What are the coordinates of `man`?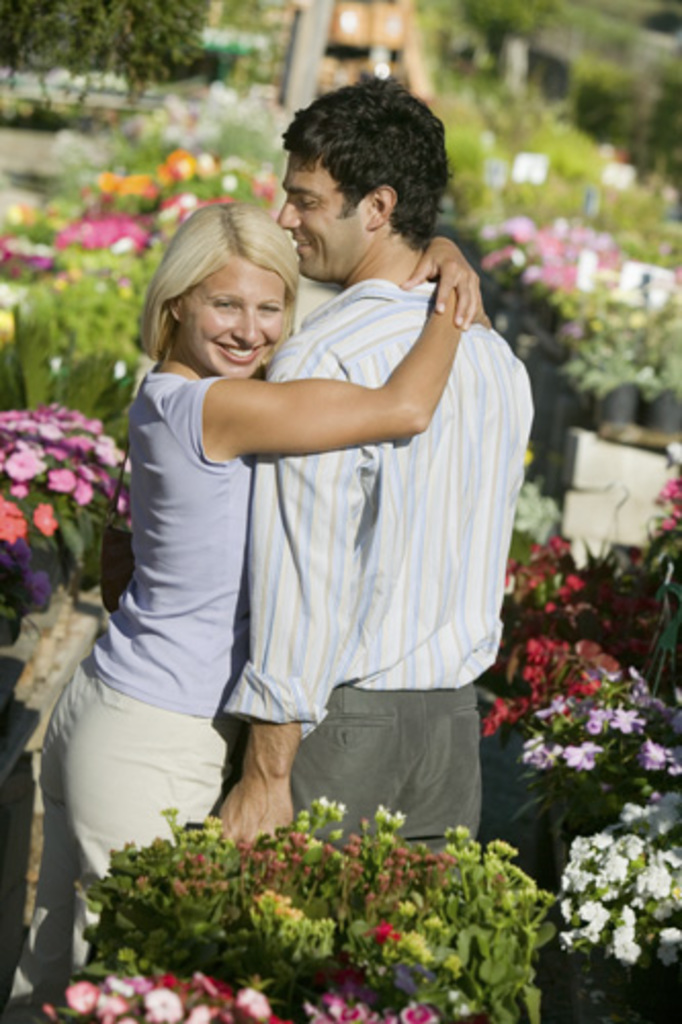
{"x1": 203, "y1": 70, "x2": 535, "y2": 842}.
